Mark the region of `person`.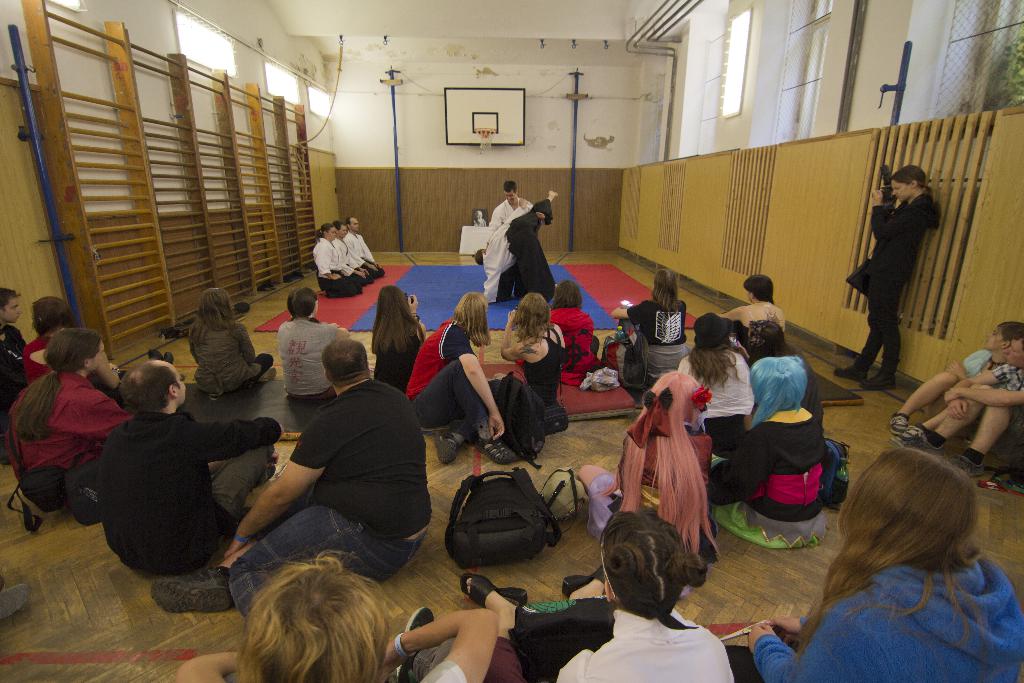
Region: (147,338,426,613).
